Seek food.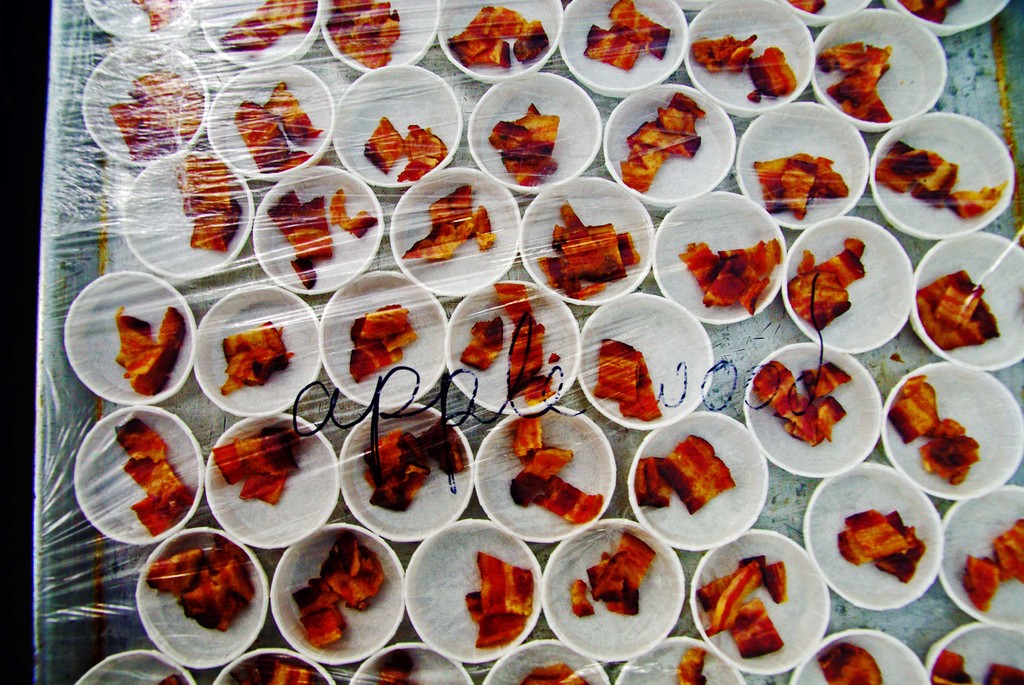
657 436 735 517.
